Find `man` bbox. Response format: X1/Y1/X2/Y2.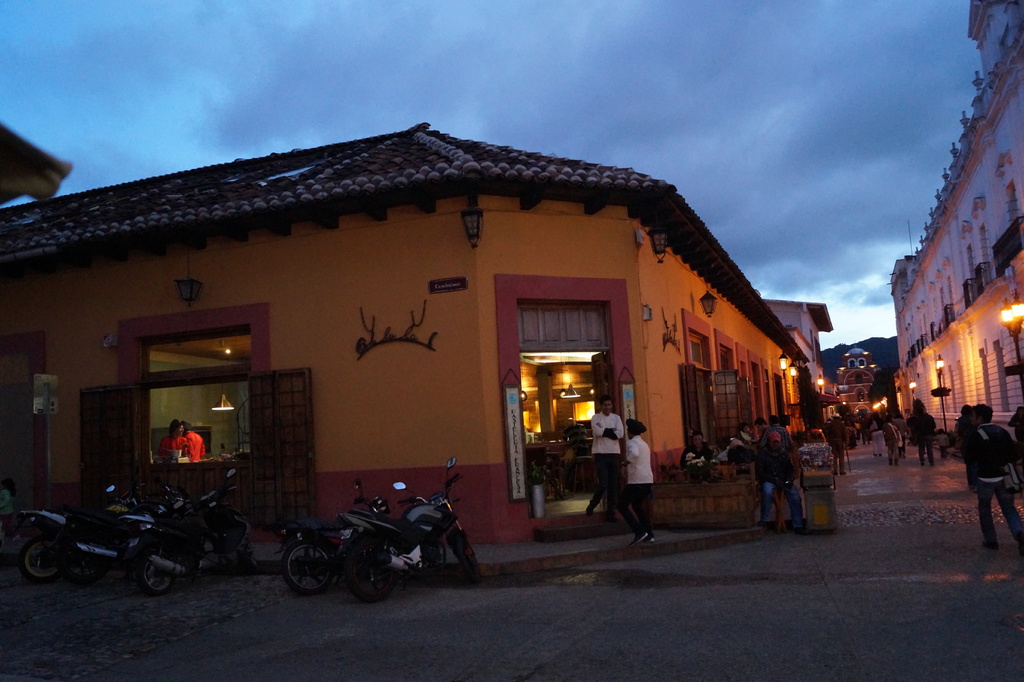
771/417/795/451.
